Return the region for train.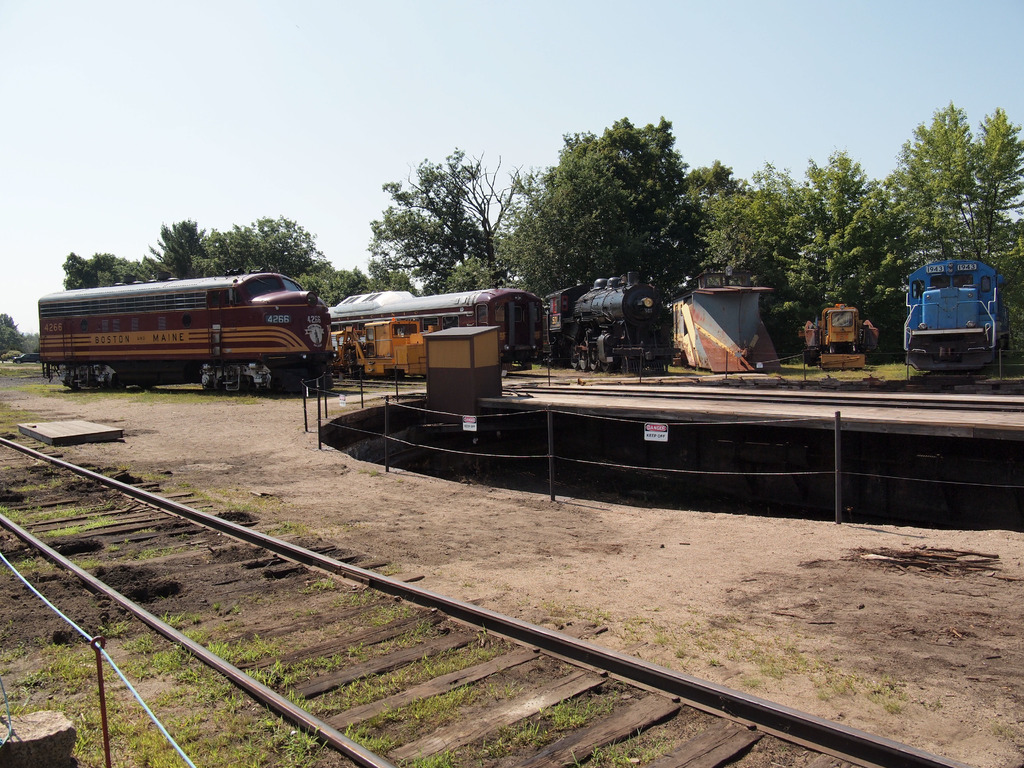
pyautogui.locateOnScreen(545, 268, 678, 383).
